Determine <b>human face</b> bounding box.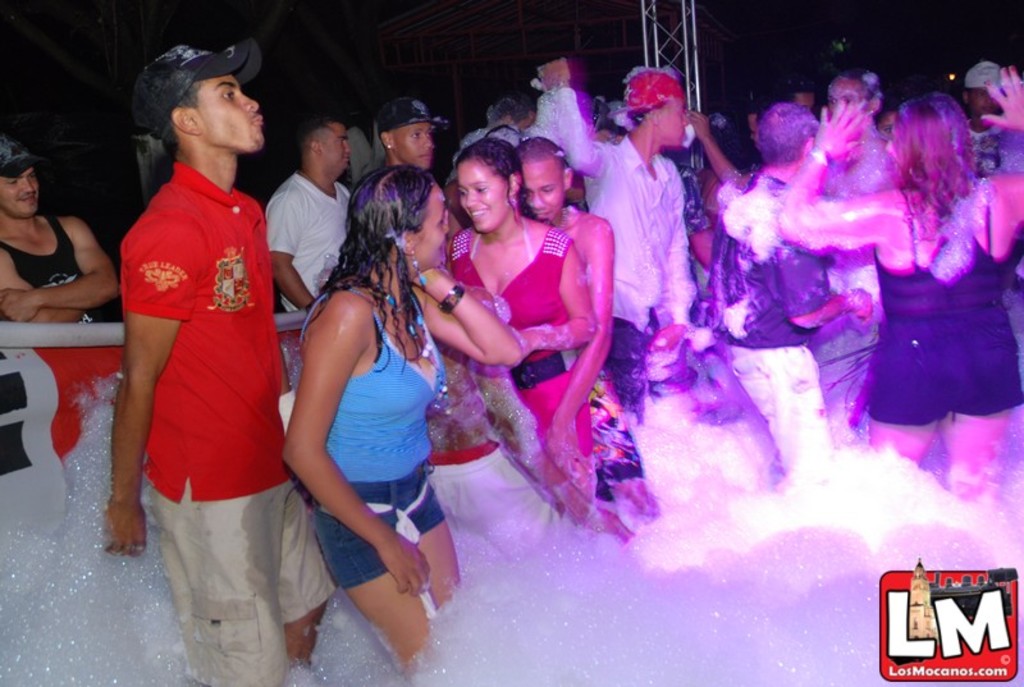
Determined: bbox=(413, 177, 448, 271).
